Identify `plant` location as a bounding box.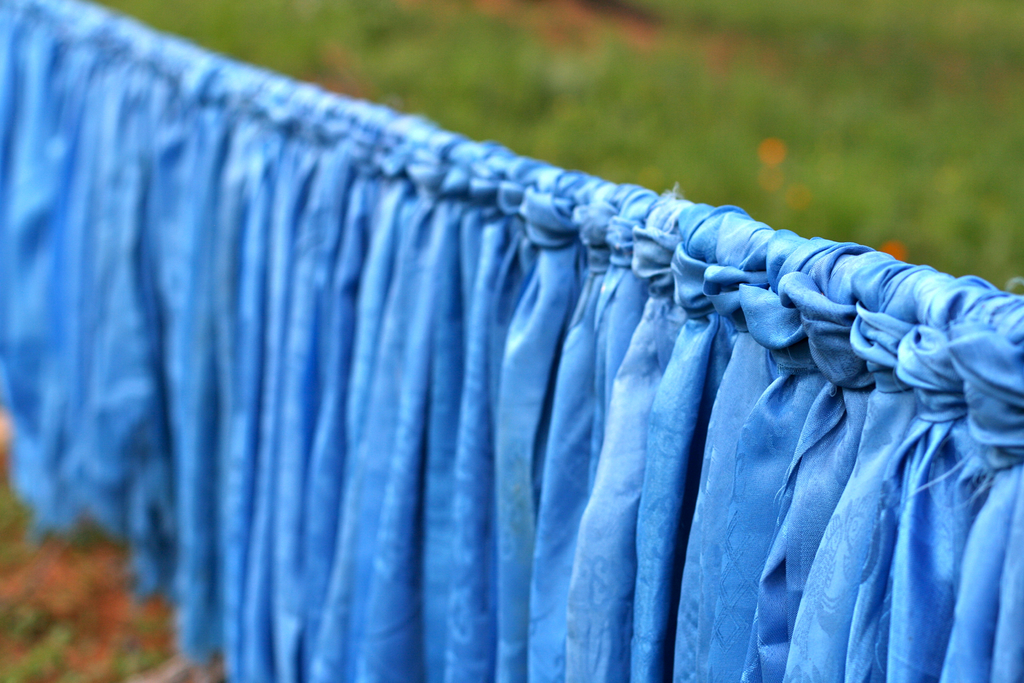
pyautogui.locateOnScreen(0, 469, 116, 569).
